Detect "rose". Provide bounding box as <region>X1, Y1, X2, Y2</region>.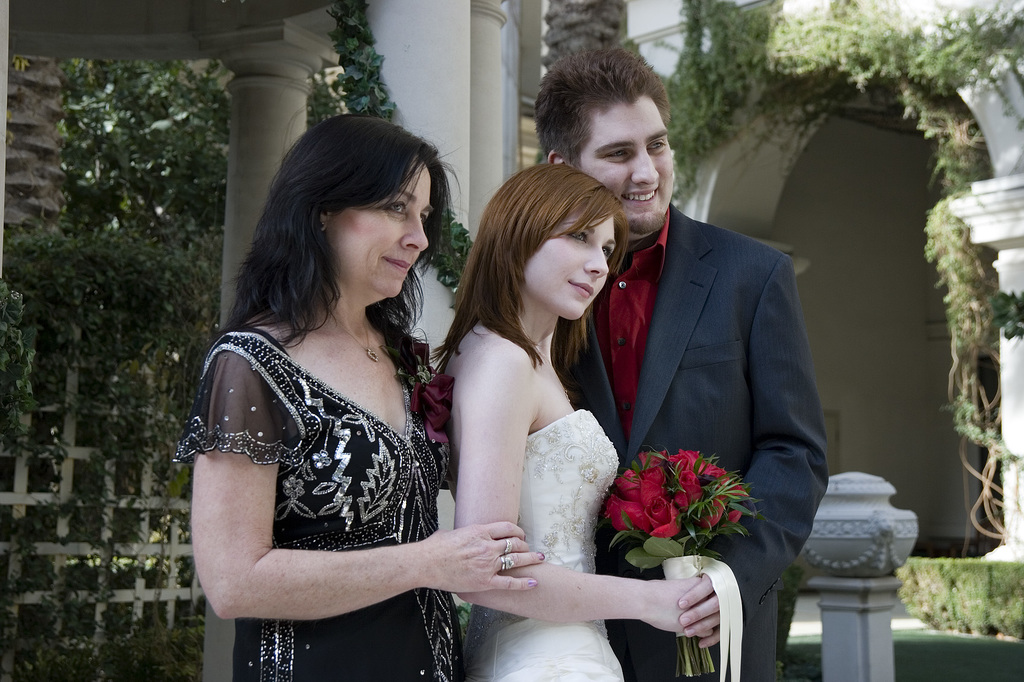
<region>410, 376, 453, 445</region>.
